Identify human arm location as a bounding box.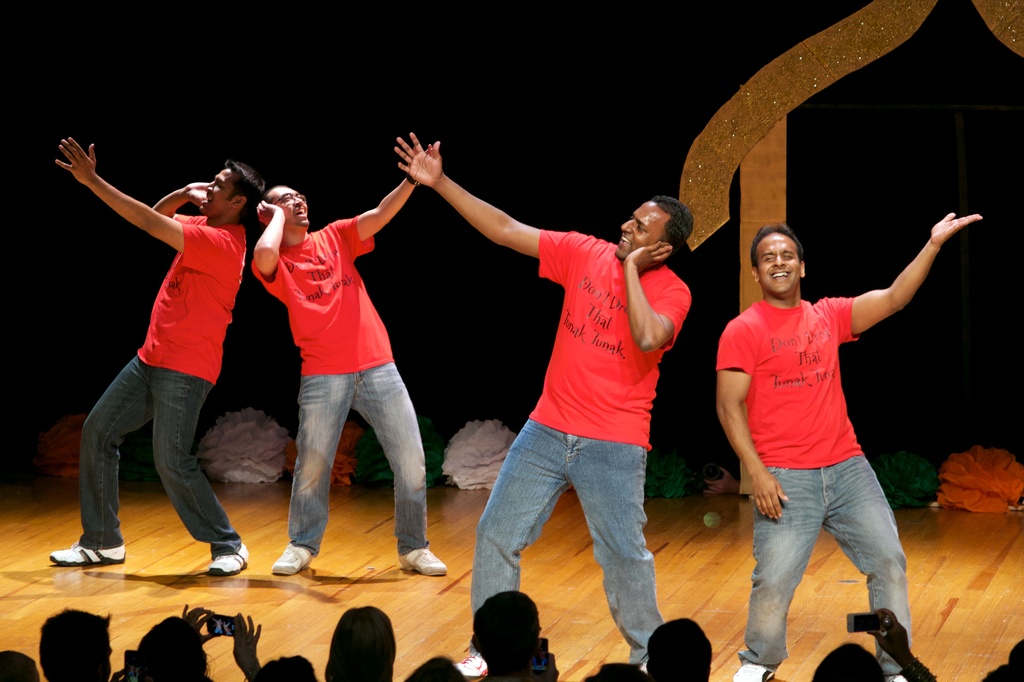
x1=333, y1=133, x2=439, y2=260.
